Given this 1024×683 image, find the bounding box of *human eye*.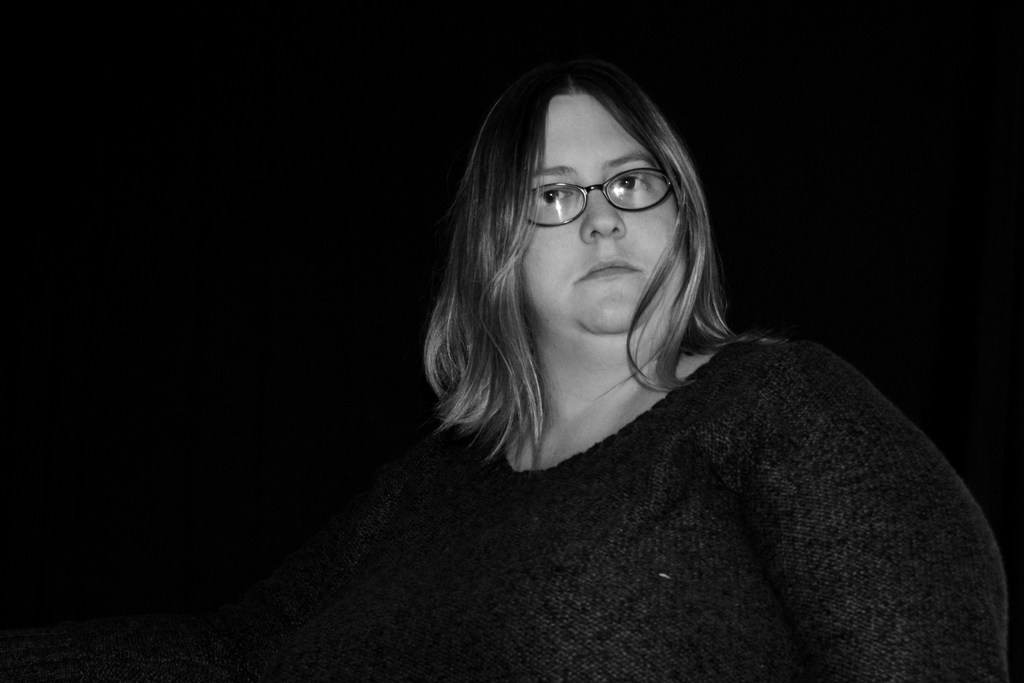
606 174 649 197.
